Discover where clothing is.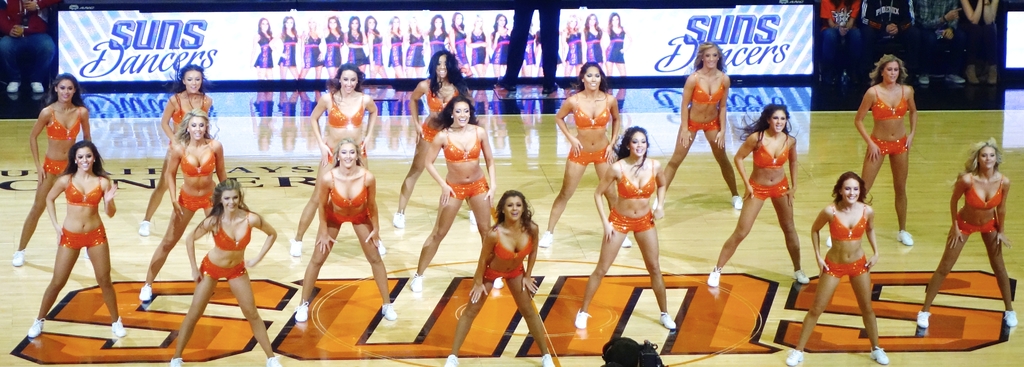
Discovered at bbox=[566, 30, 580, 68].
